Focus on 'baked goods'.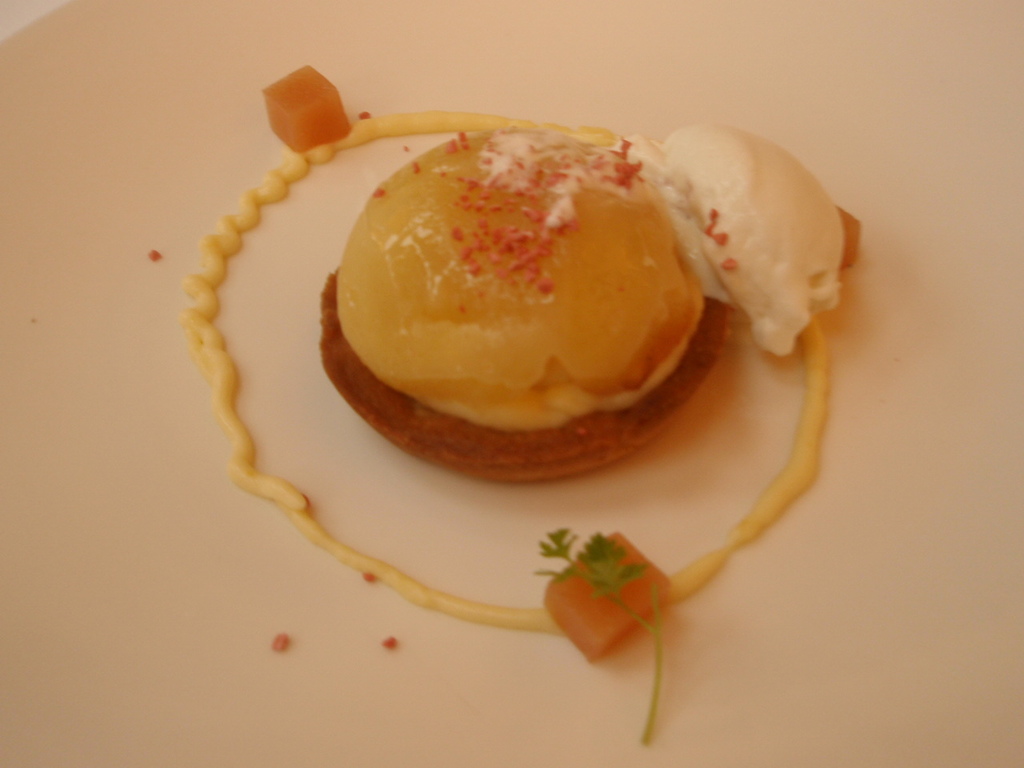
Focused at select_region(330, 112, 727, 488).
